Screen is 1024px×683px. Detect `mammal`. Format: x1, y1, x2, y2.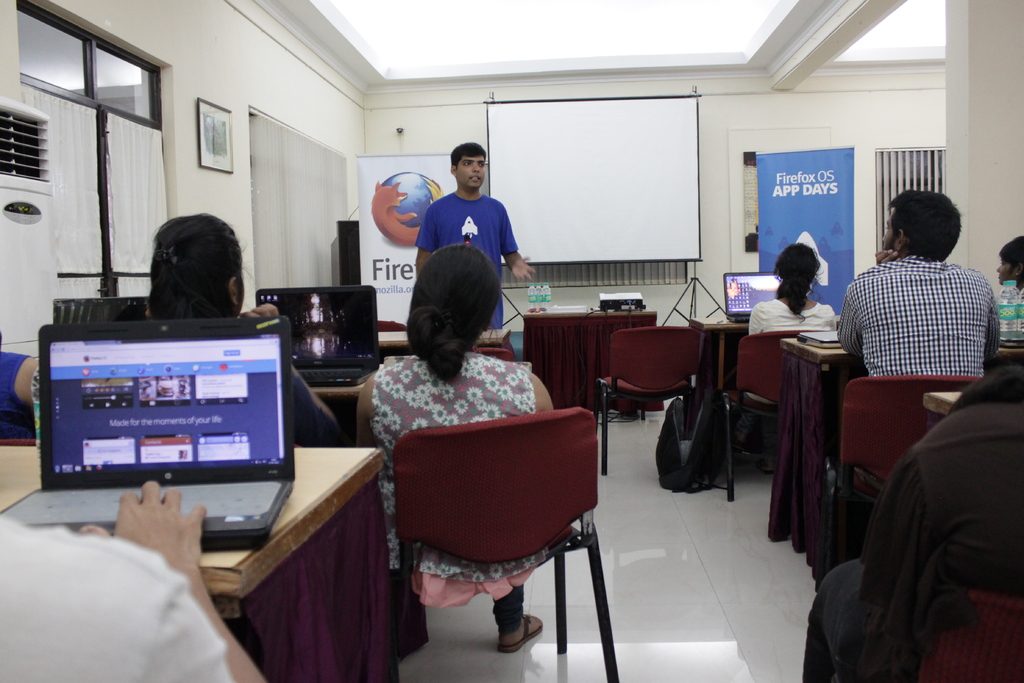
358, 239, 556, 655.
